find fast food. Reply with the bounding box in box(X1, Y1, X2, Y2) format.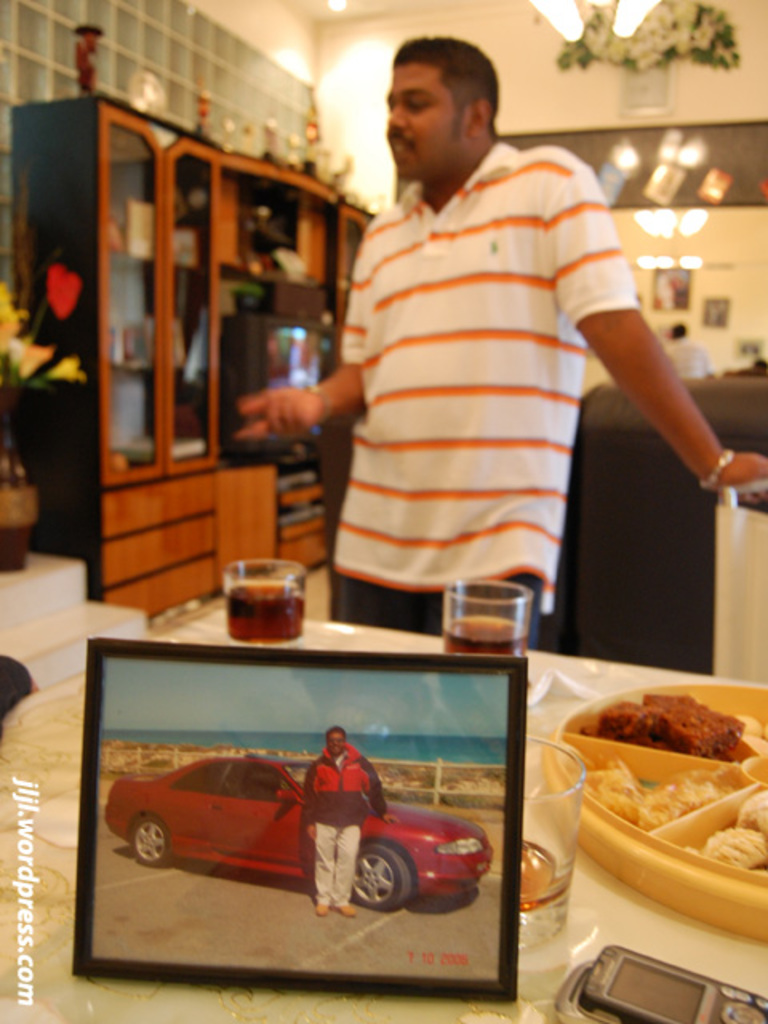
box(688, 792, 766, 869).
